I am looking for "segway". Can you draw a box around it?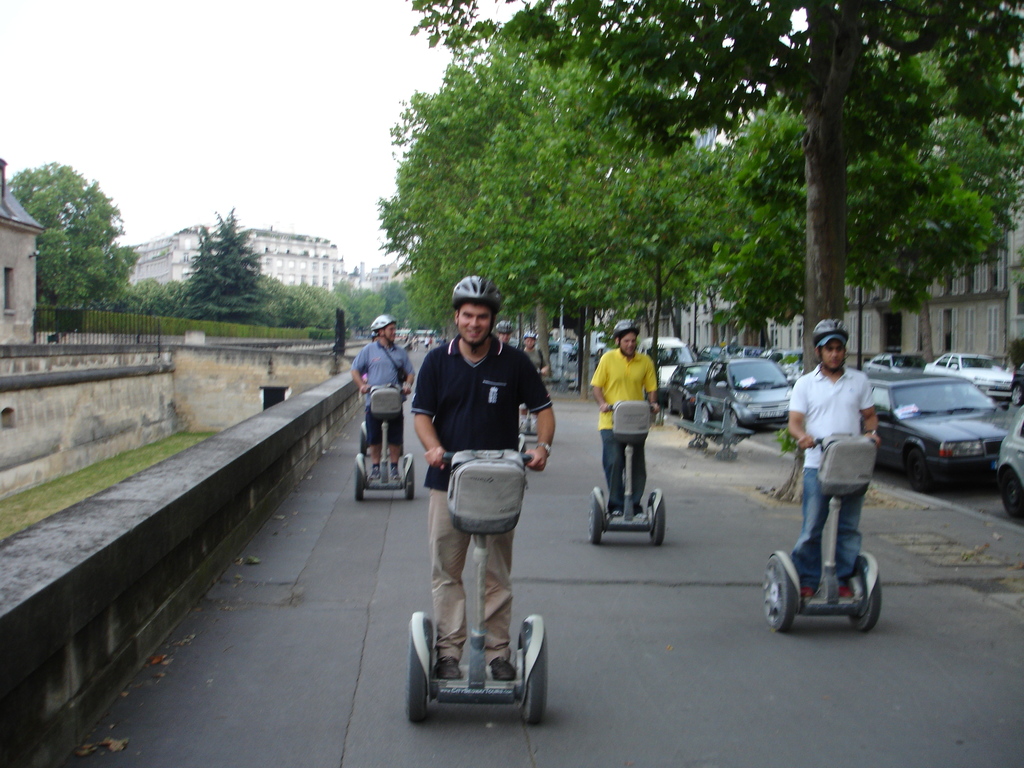
Sure, the bounding box is x1=352, y1=380, x2=415, y2=502.
